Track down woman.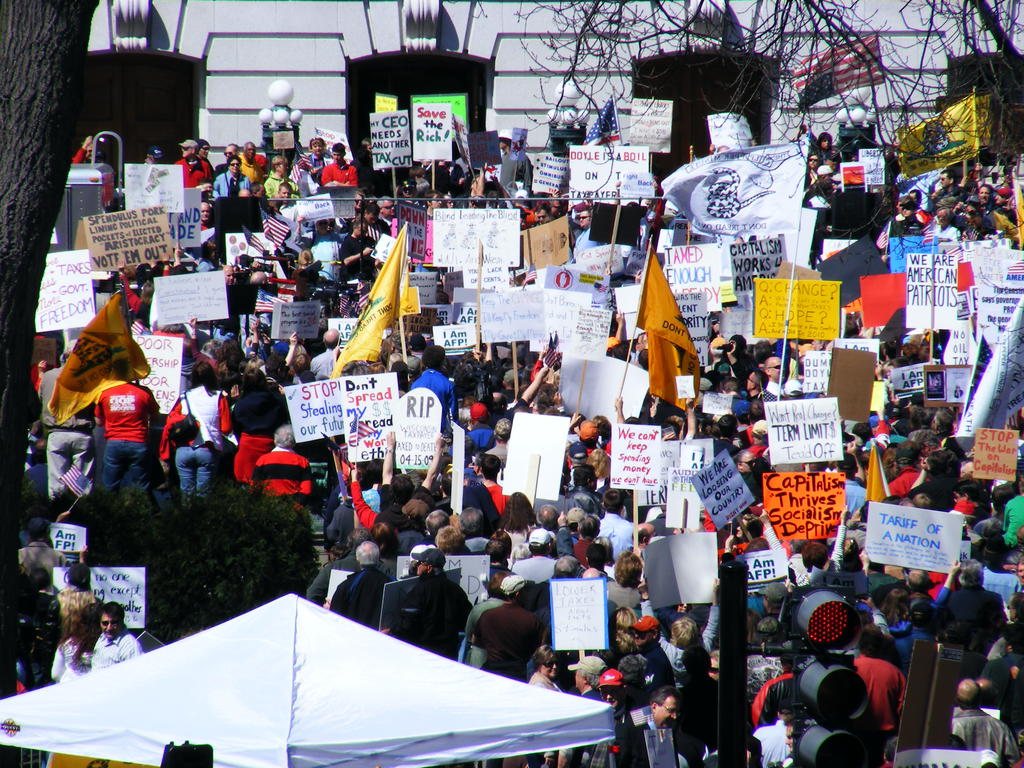
Tracked to BBox(370, 520, 406, 580).
